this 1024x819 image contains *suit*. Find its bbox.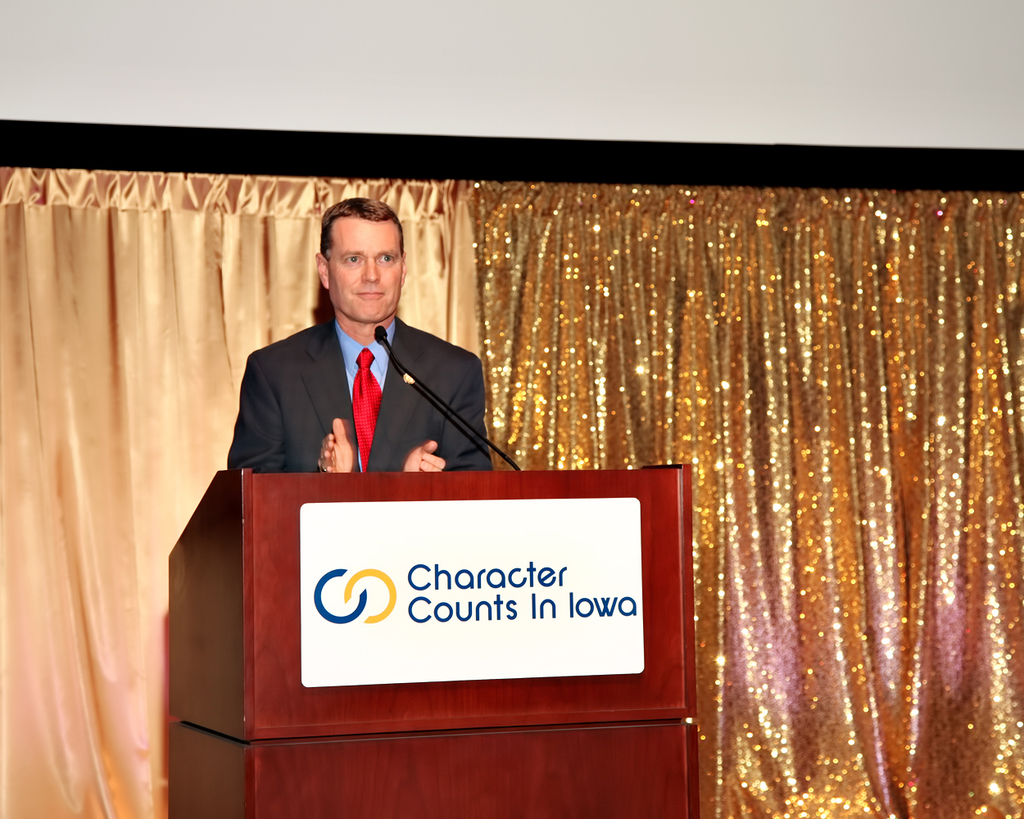
BBox(251, 283, 513, 506).
